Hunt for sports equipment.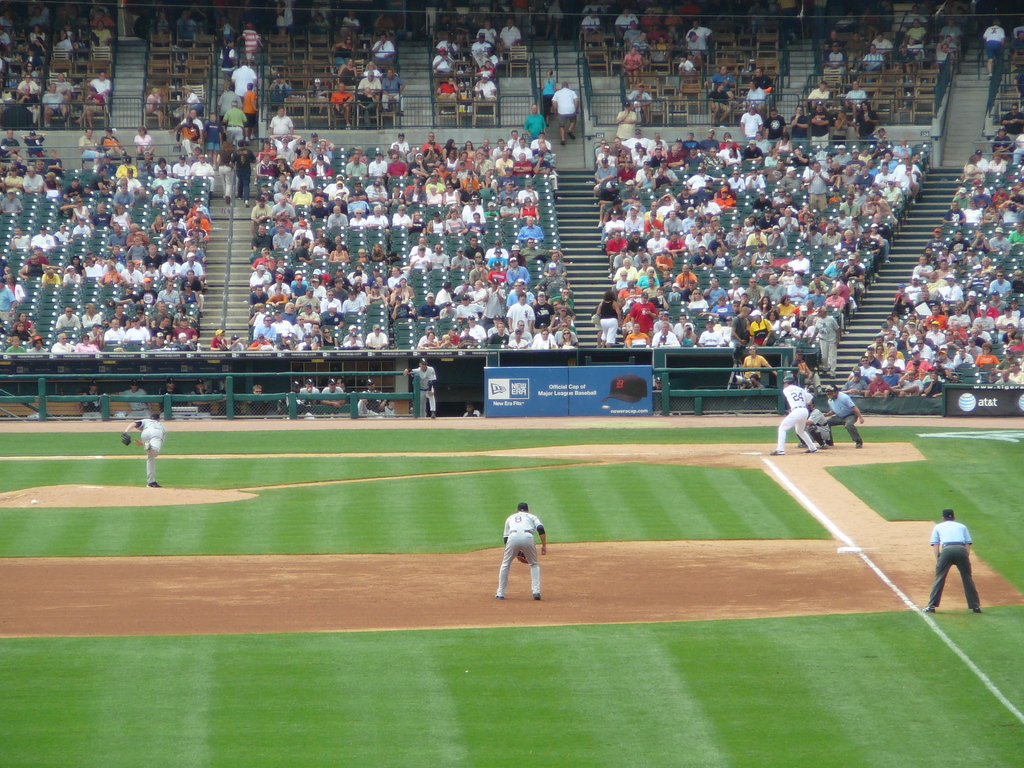
Hunted down at BBox(118, 431, 134, 446).
